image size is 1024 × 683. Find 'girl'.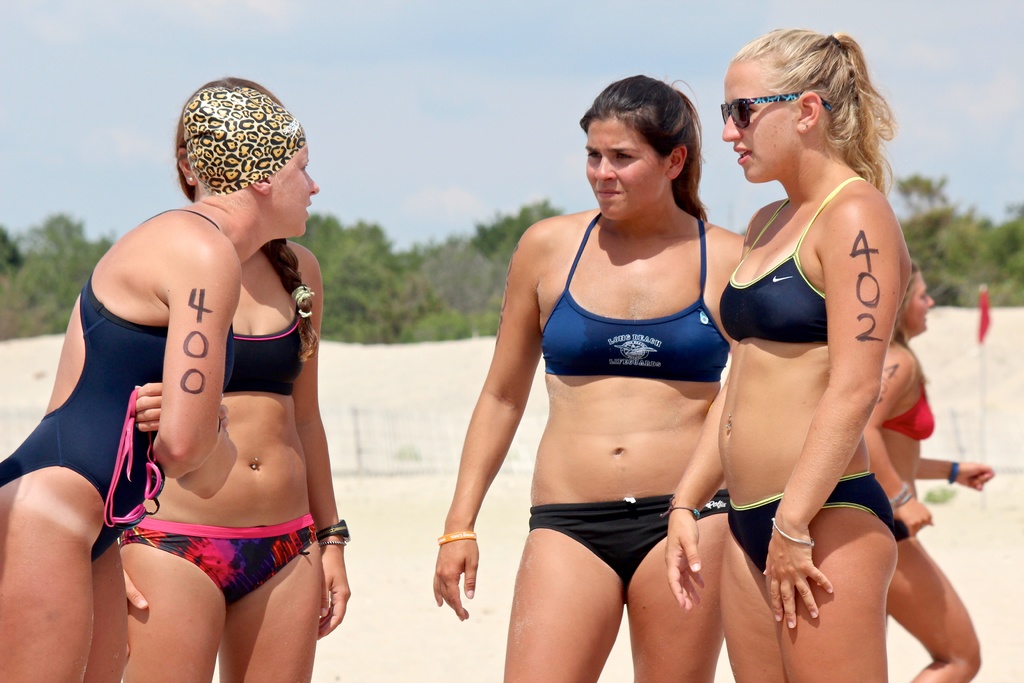
select_region(641, 30, 962, 672).
